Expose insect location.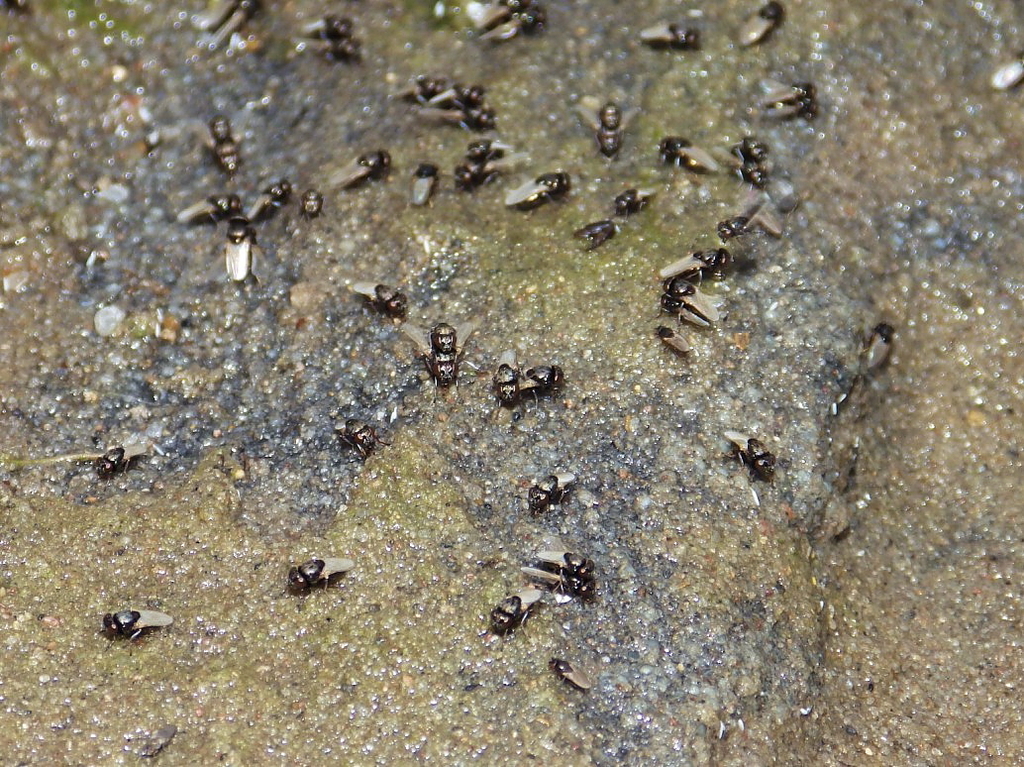
Exposed at (left=666, top=278, right=717, bottom=323).
